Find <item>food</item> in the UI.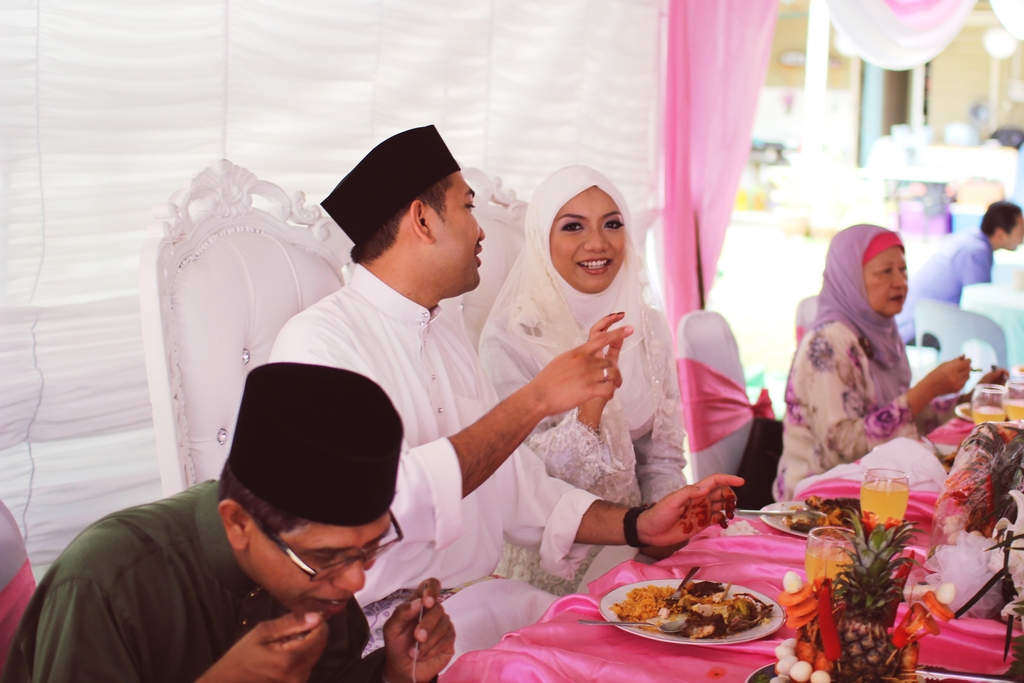
UI element at [774, 493, 874, 538].
